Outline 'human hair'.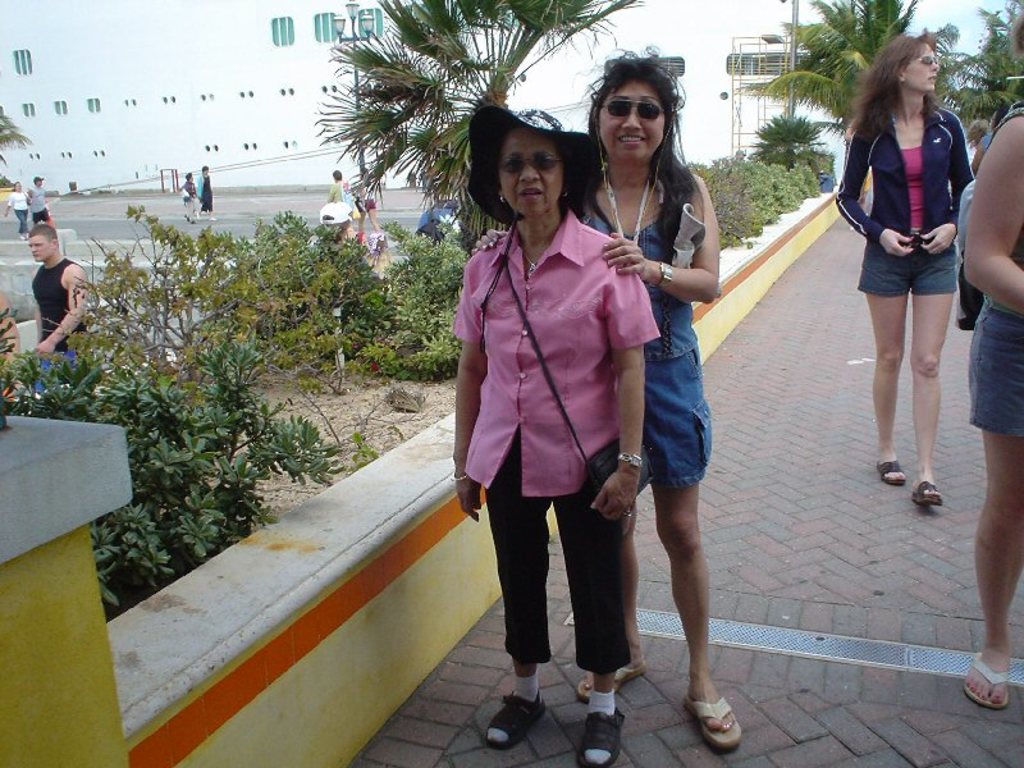
Outline: <box>590,55,701,274</box>.
